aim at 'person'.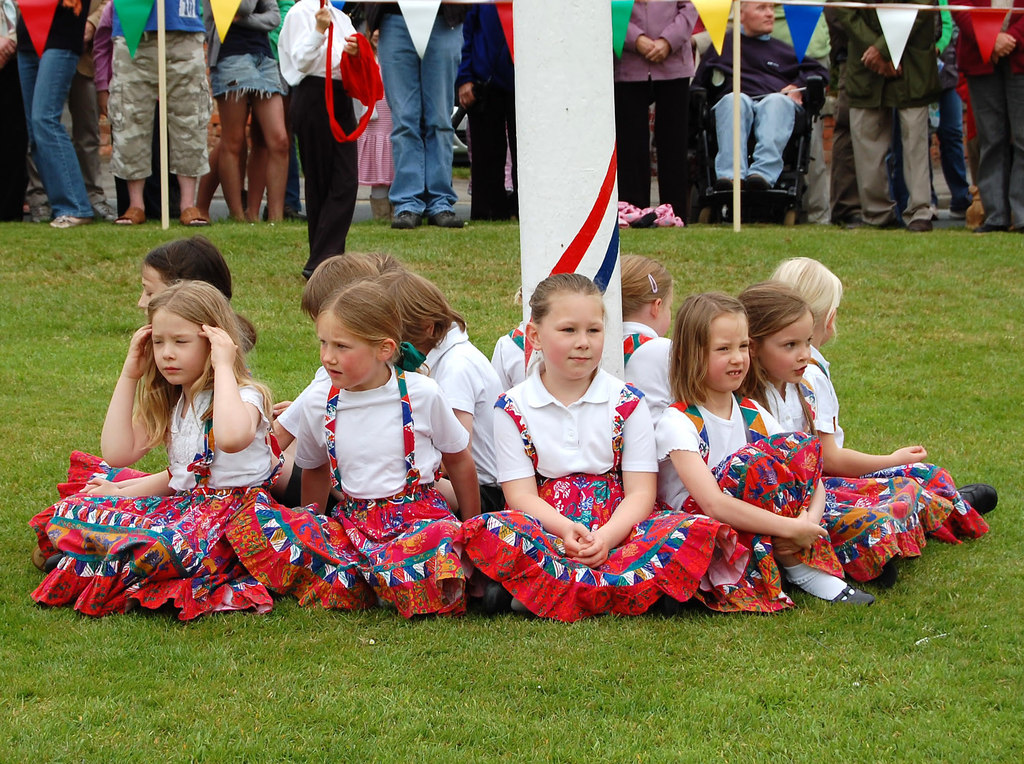
Aimed at region(452, 274, 749, 619).
